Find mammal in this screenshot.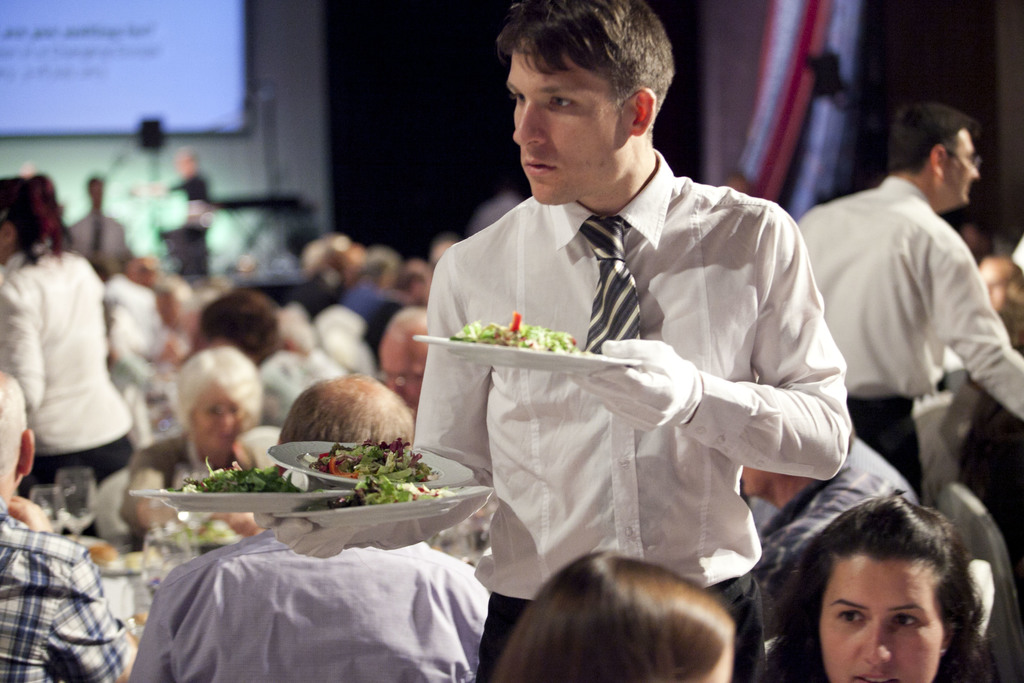
The bounding box for mammal is box(253, 0, 848, 682).
